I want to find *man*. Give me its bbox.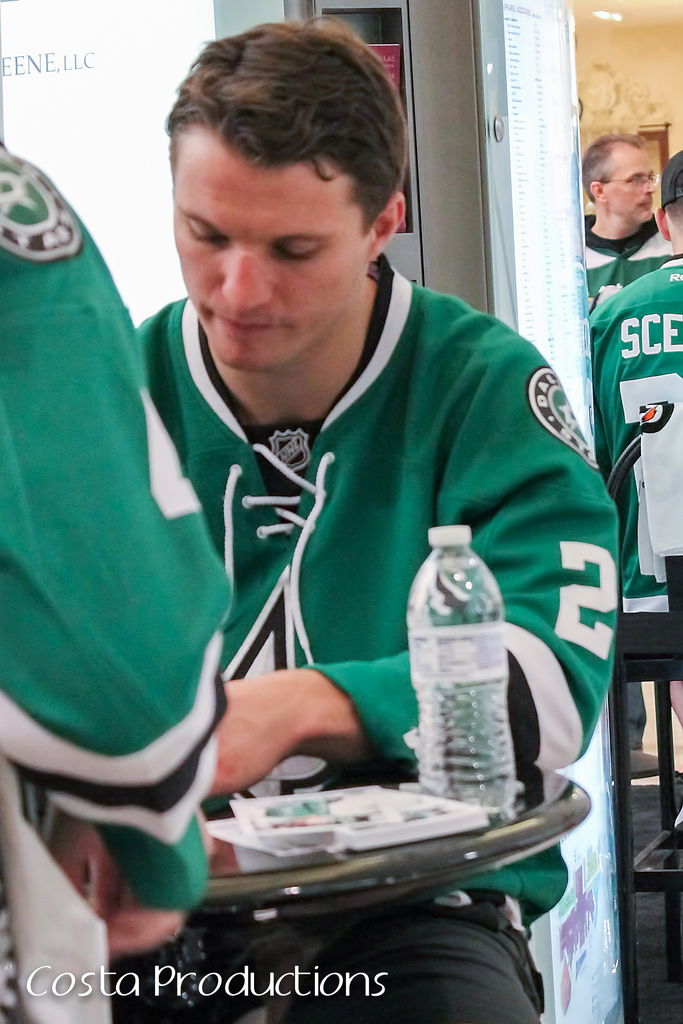
{"left": 571, "top": 130, "right": 668, "bottom": 310}.
